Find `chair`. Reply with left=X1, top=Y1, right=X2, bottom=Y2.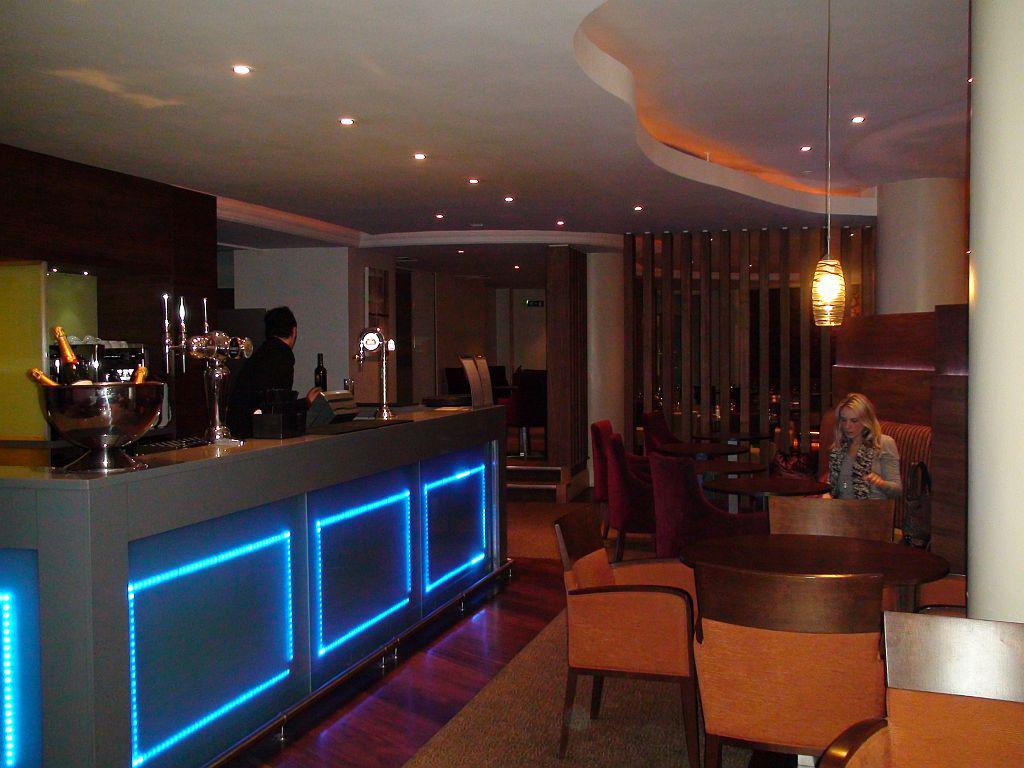
left=653, top=462, right=758, bottom=553.
